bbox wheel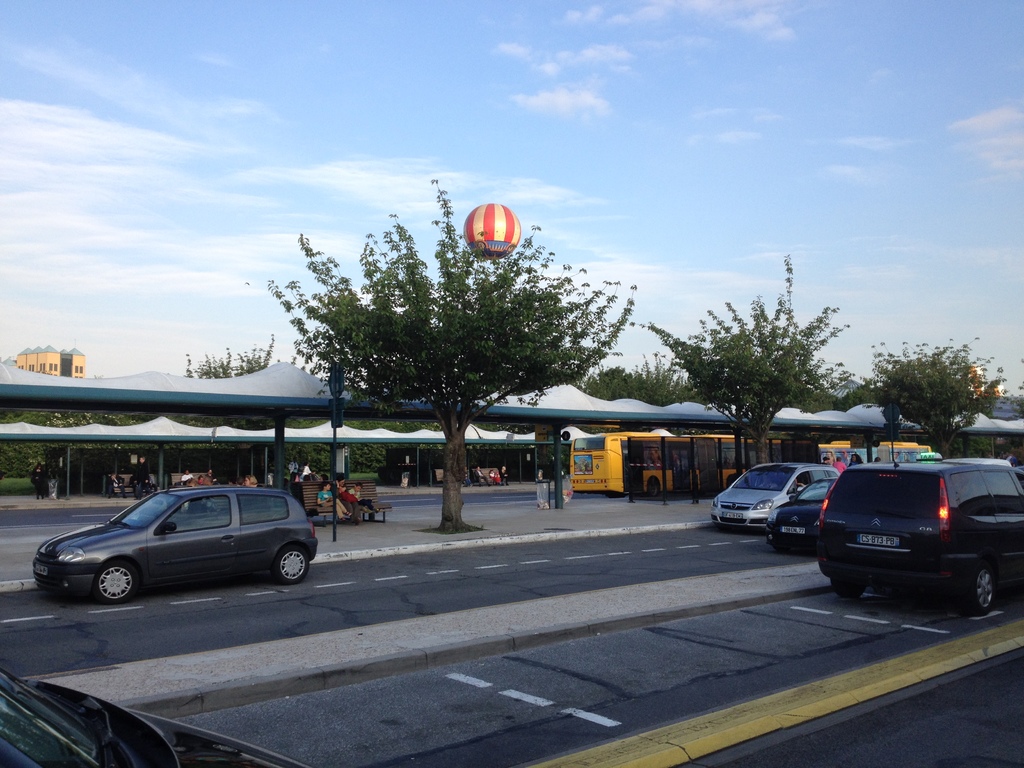
955 568 996 618
